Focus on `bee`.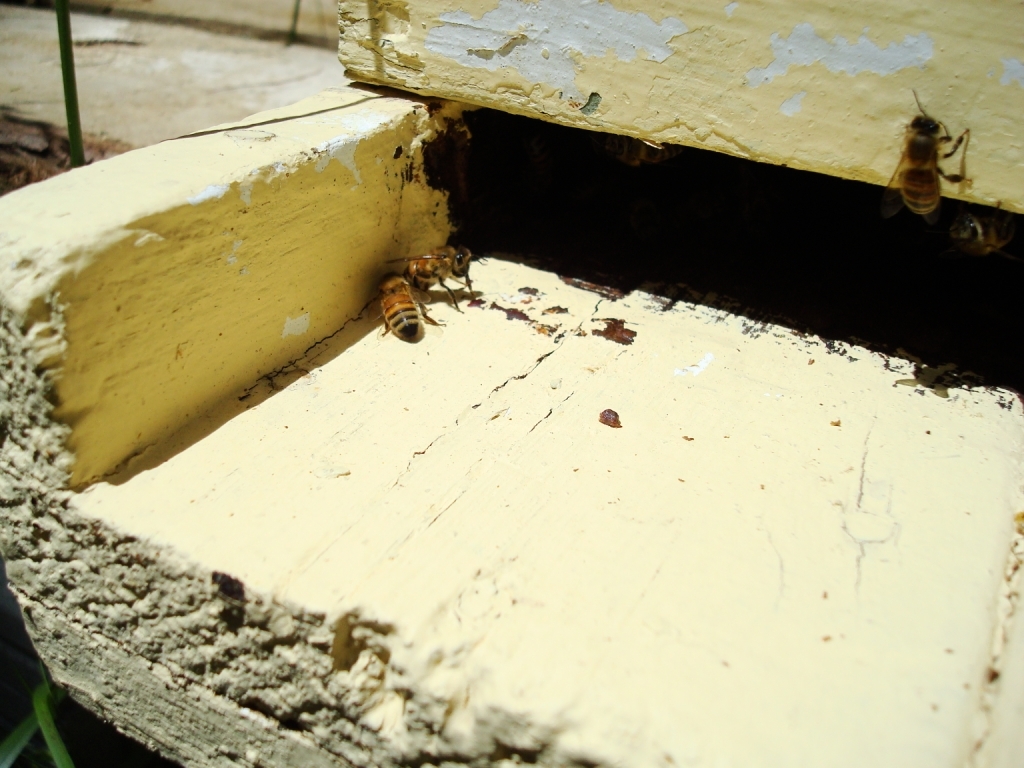
Focused at box(946, 204, 1020, 264).
